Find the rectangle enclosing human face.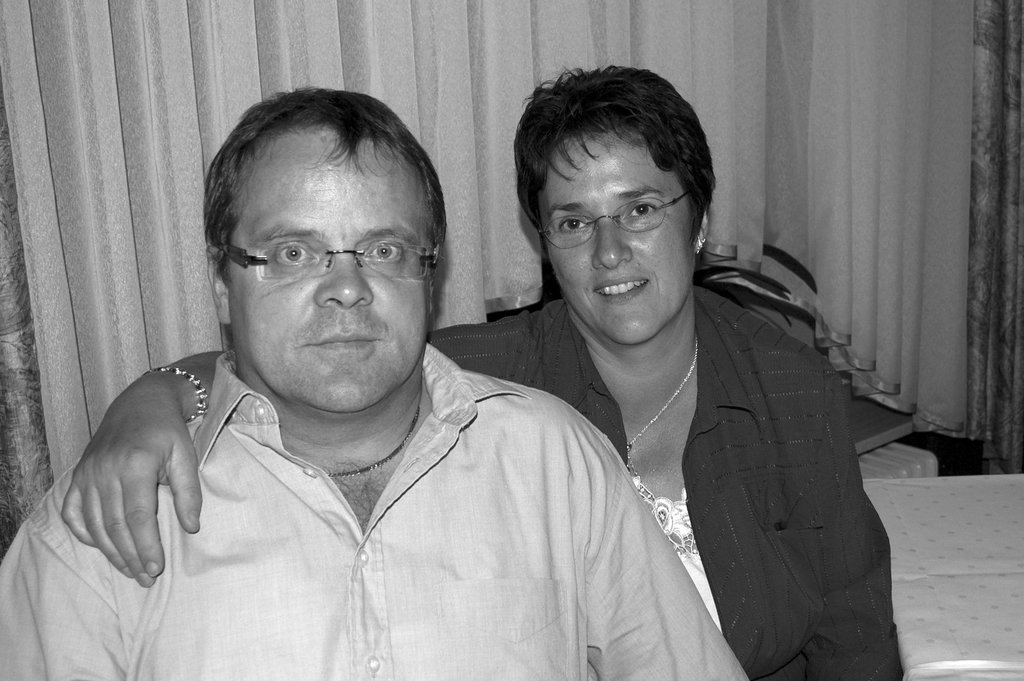
{"x1": 539, "y1": 131, "x2": 696, "y2": 346}.
